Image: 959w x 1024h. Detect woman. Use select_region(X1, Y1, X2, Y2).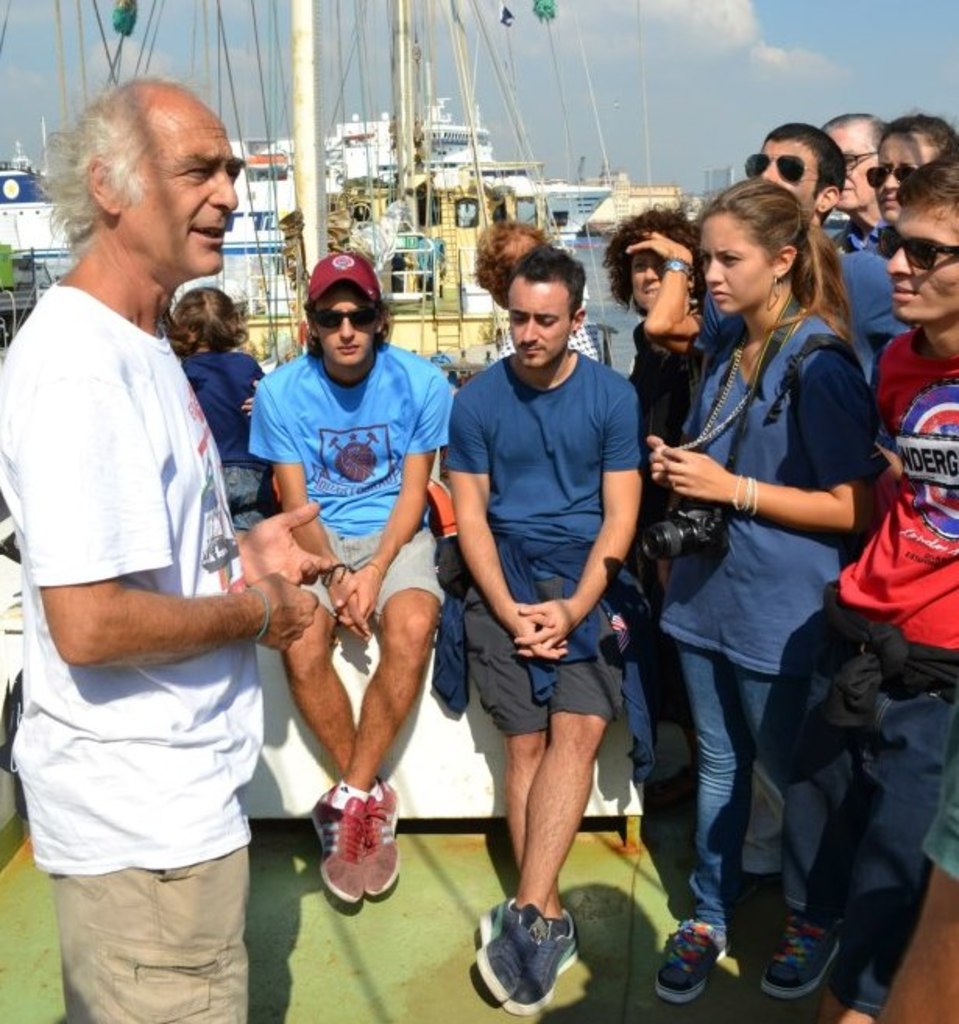
select_region(603, 206, 734, 831).
